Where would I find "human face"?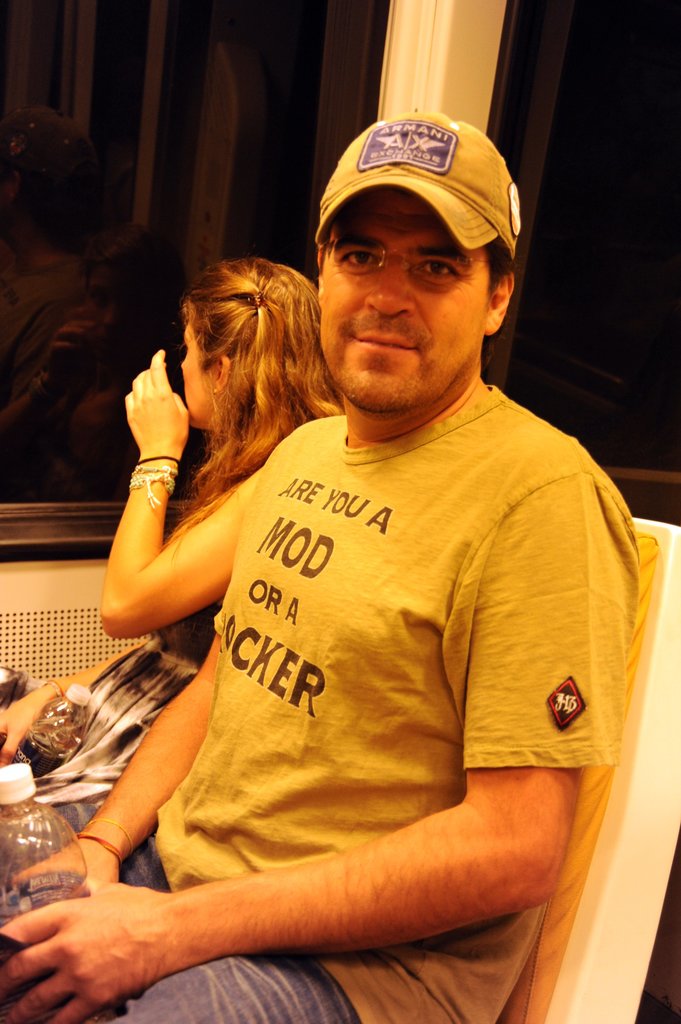
At <box>180,323,211,428</box>.
